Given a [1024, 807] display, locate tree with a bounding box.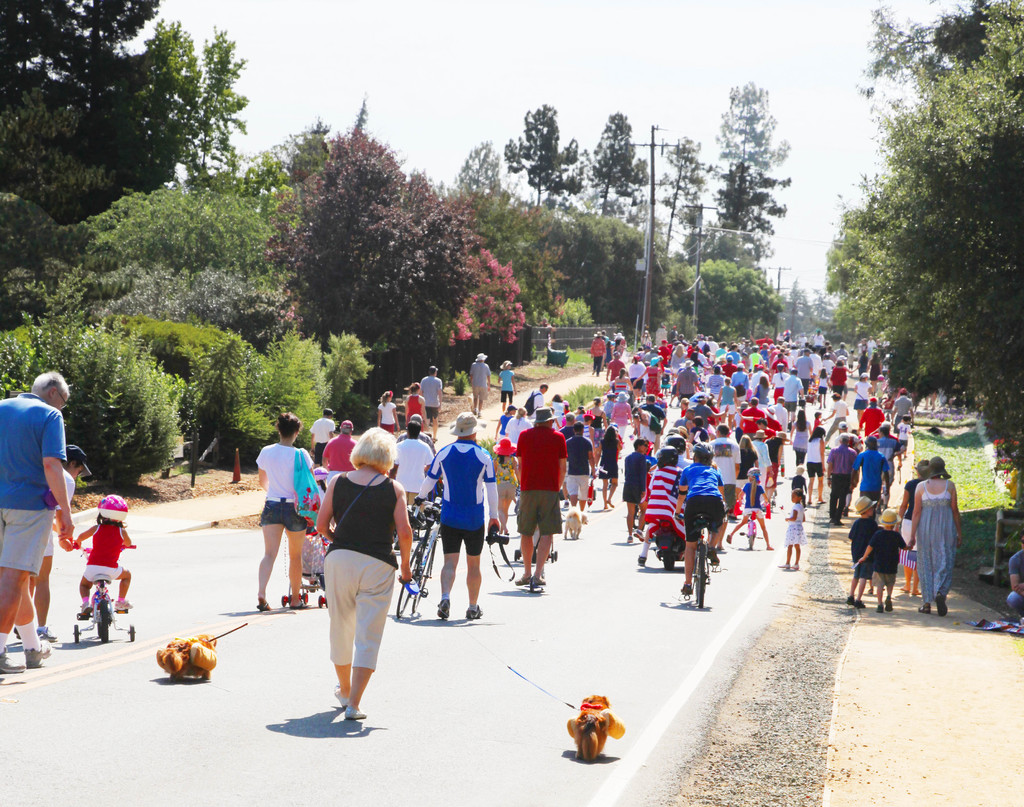
Located: <box>446,135,514,224</box>.
